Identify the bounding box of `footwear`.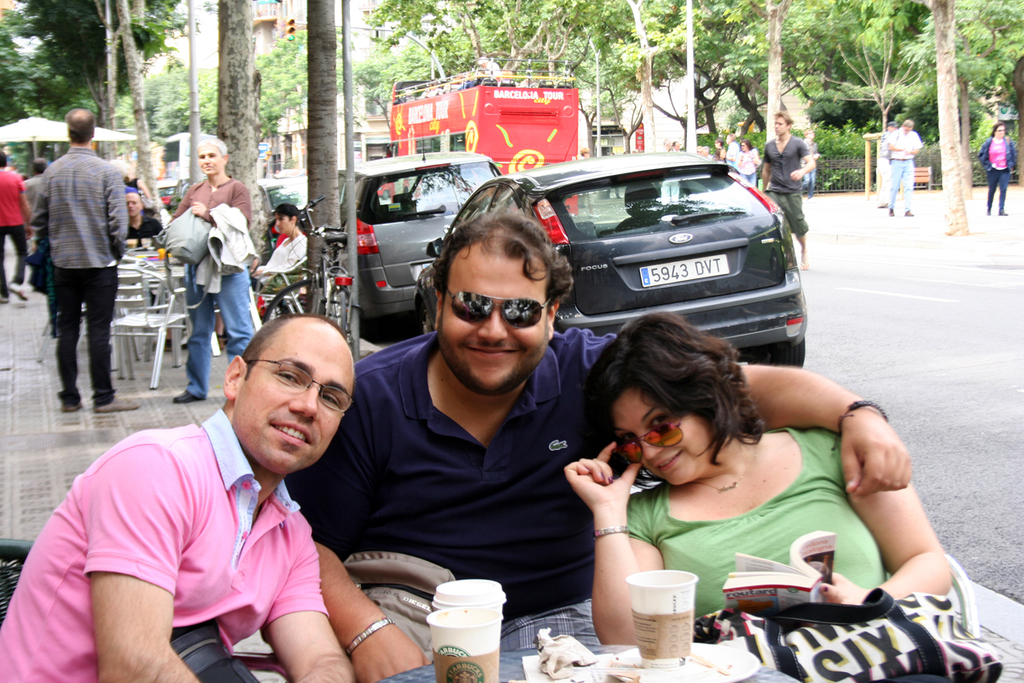
l=99, t=395, r=141, b=413.
